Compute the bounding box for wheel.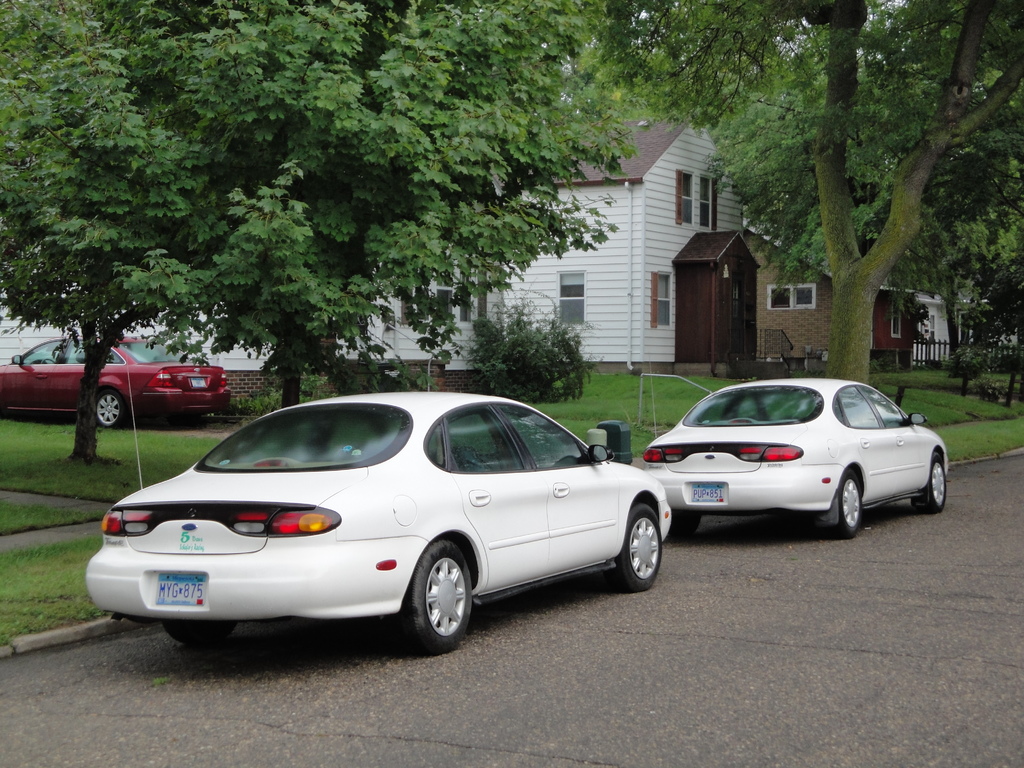
831,469,862,540.
